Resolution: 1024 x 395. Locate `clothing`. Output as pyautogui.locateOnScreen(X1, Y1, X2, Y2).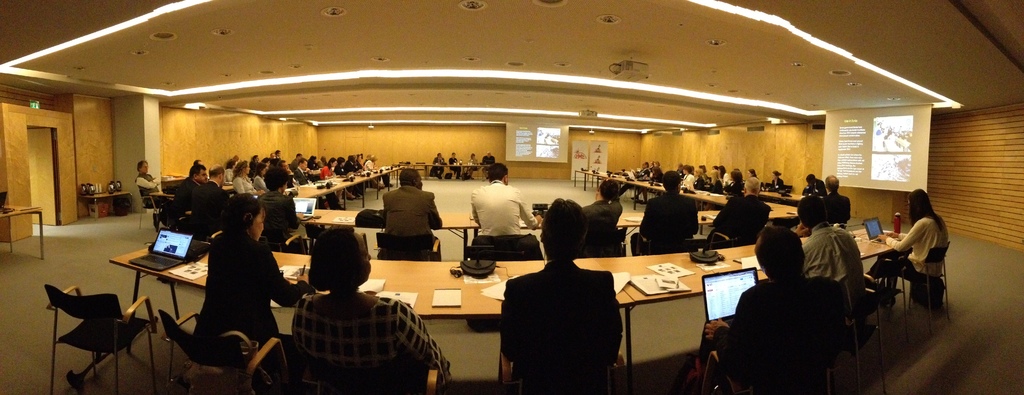
pyautogui.locateOnScreen(866, 213, 945, 289).
